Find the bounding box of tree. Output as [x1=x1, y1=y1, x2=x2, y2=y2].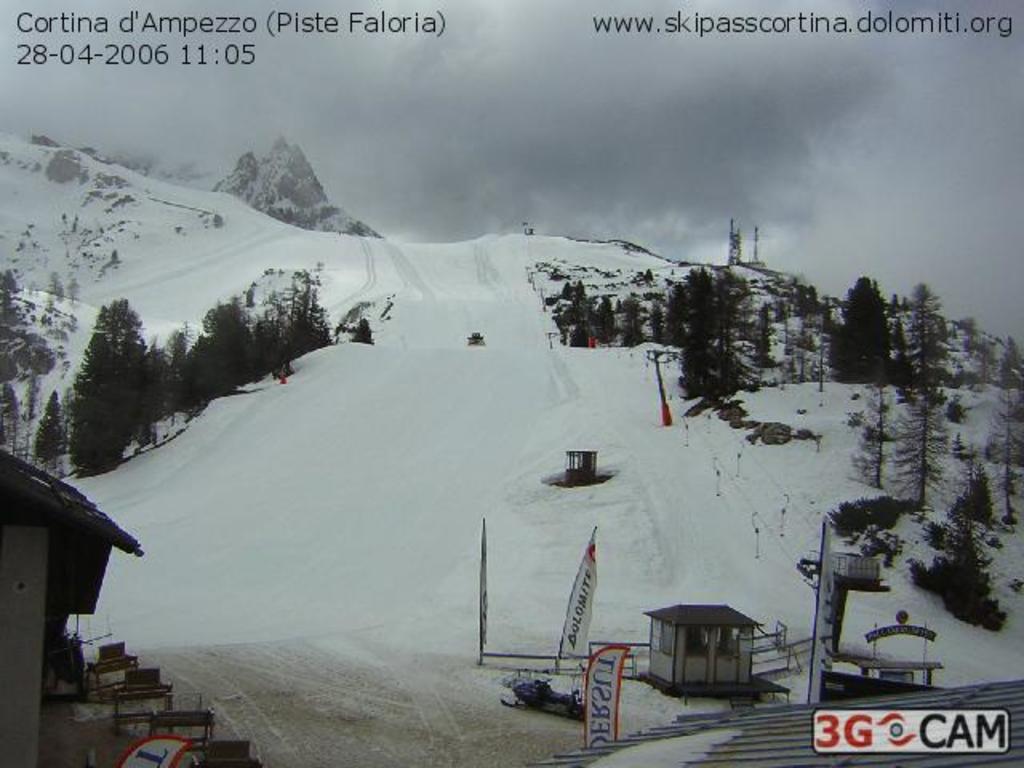
[x1=891, y1=277, x2=960, y2=520].
